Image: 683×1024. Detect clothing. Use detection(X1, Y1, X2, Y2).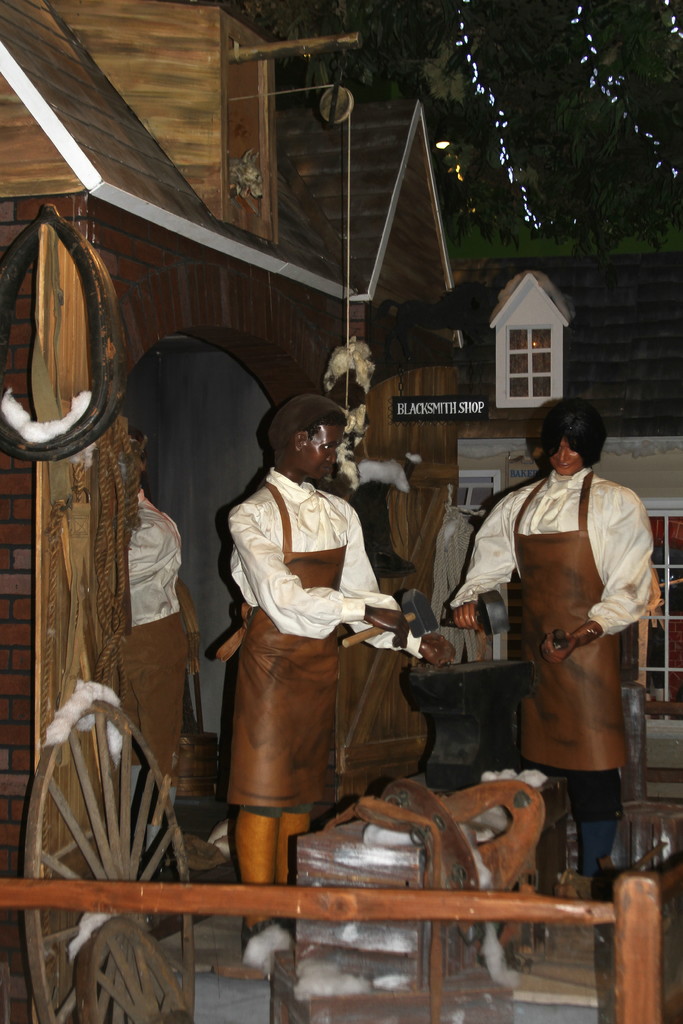
detection(121, 488, 185, 797).
